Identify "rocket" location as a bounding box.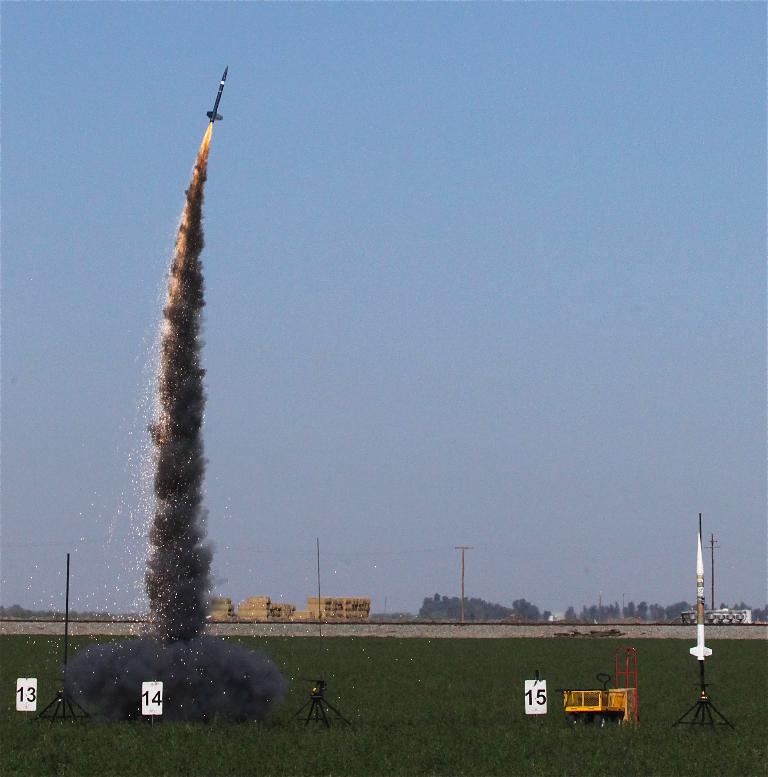
x1=689, y1=533, x2=711, y2=658.
